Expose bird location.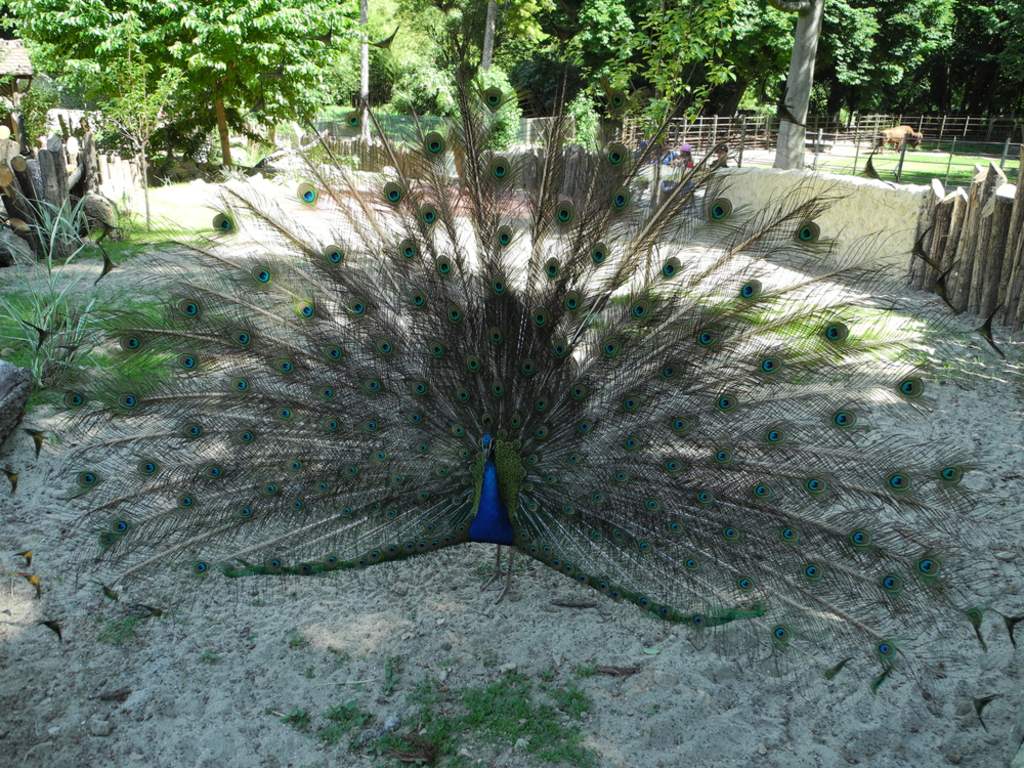
Exposed at 31 26 1012 695.
